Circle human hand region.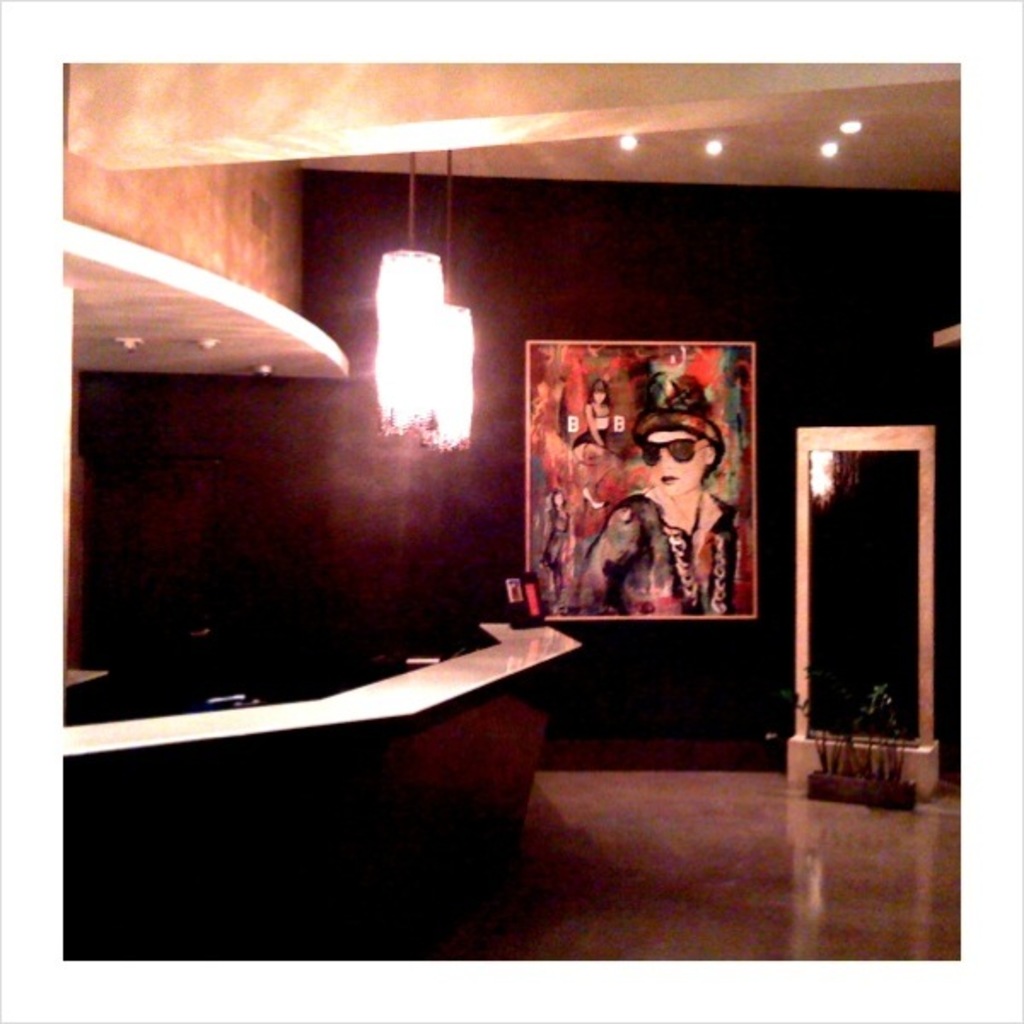
Region: bbox=[563, 546, 575, 560].
